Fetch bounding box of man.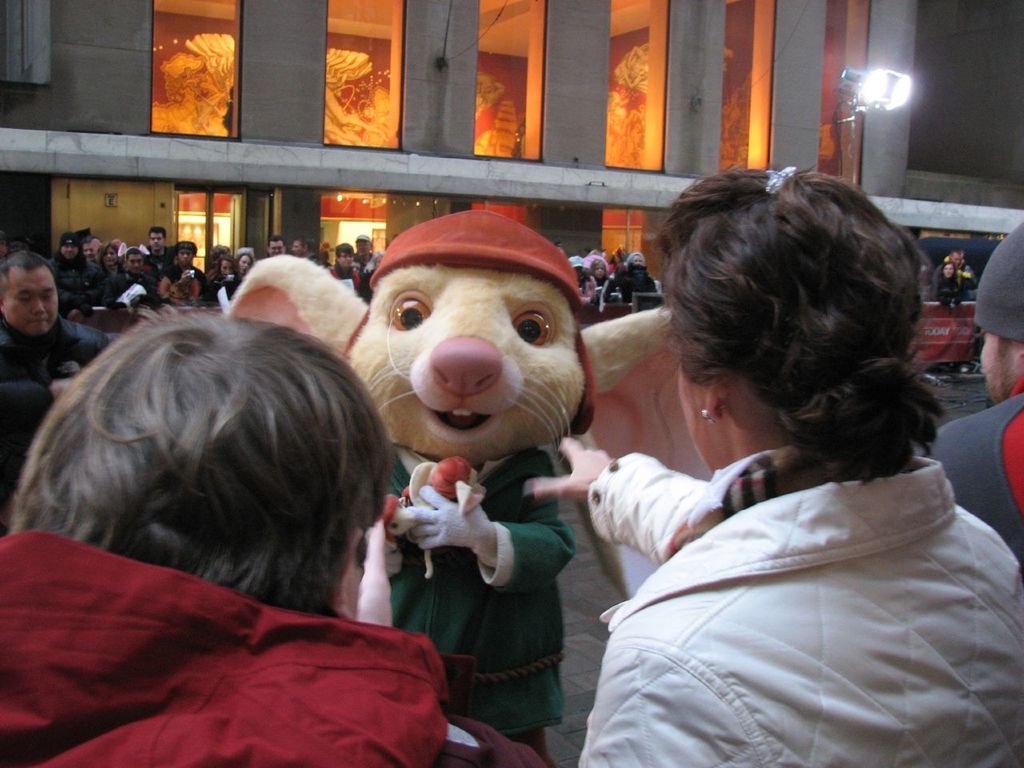
Bbox: x1=923 y1=218 x2=1023 y2=570.
